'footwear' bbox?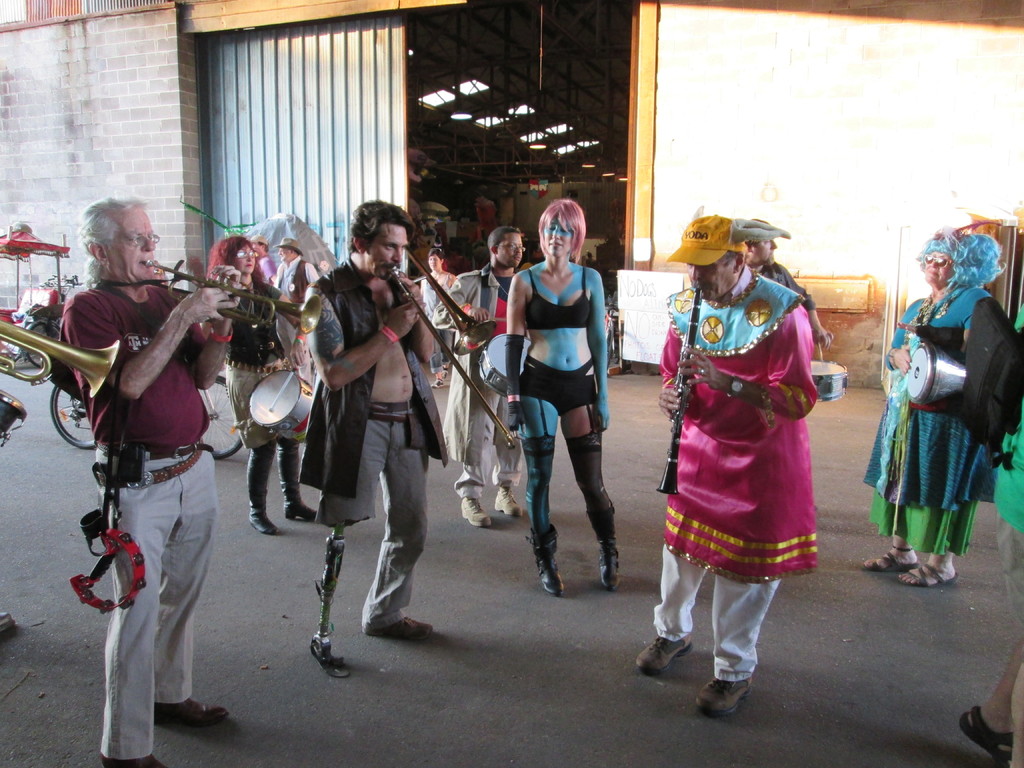
bbox=[0, 611, 15, 633]
